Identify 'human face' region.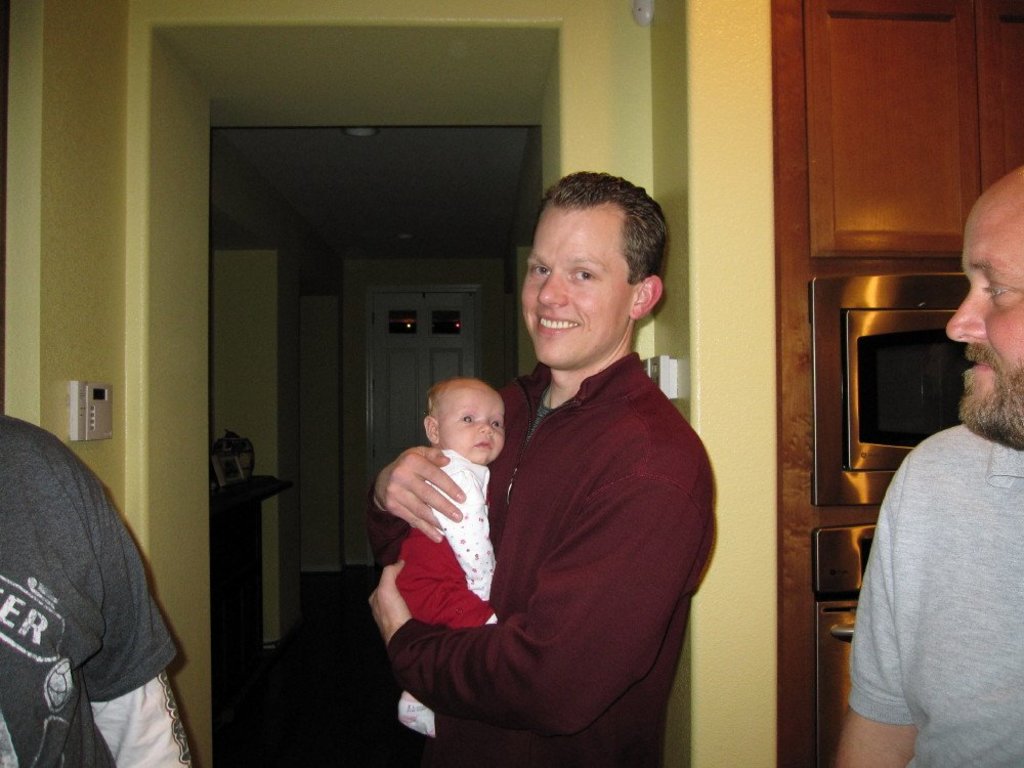
Region: l=442, t=387, r=507, b=462.
